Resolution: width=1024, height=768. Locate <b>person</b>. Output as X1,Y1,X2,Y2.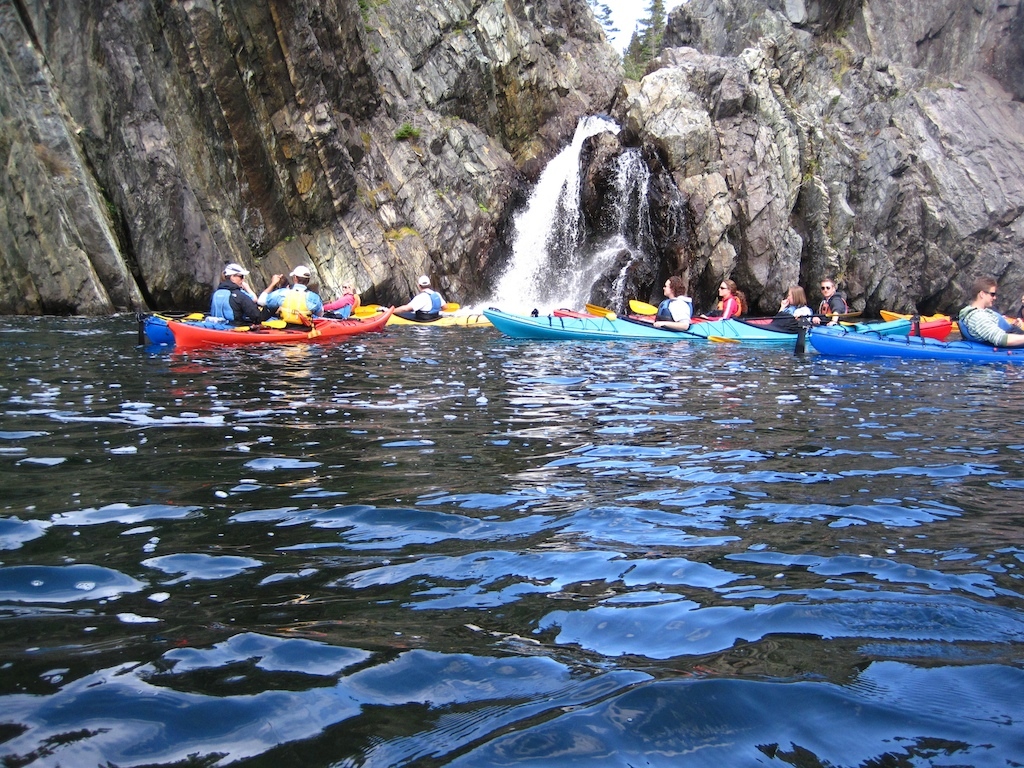
941,267,1011,349.
